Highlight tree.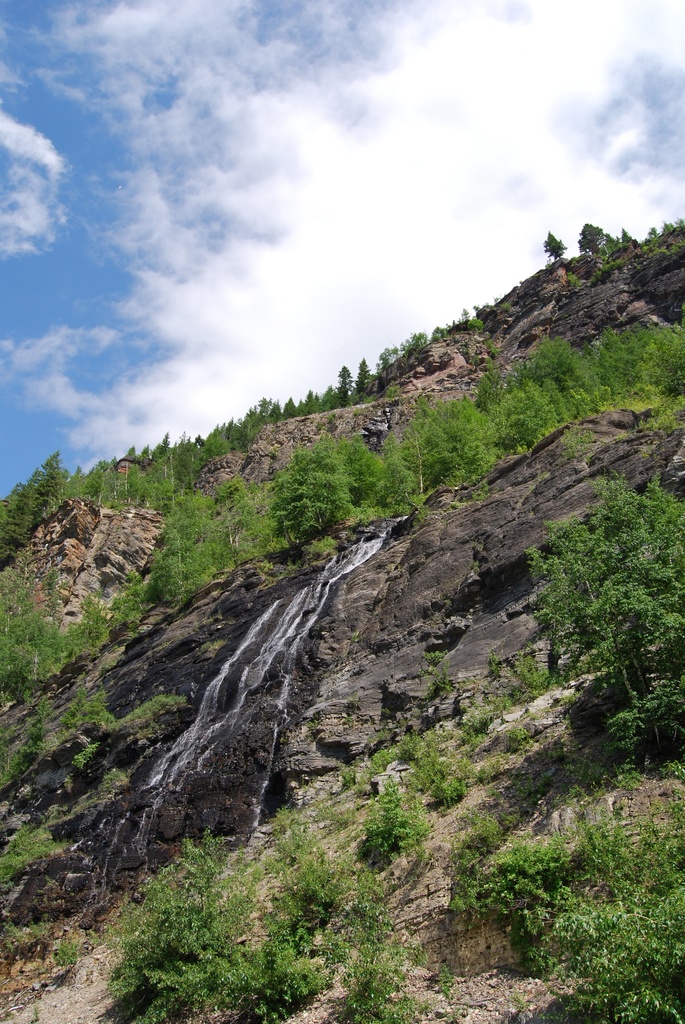
Highlighted region: select_region(540, 232, 579, 266).
